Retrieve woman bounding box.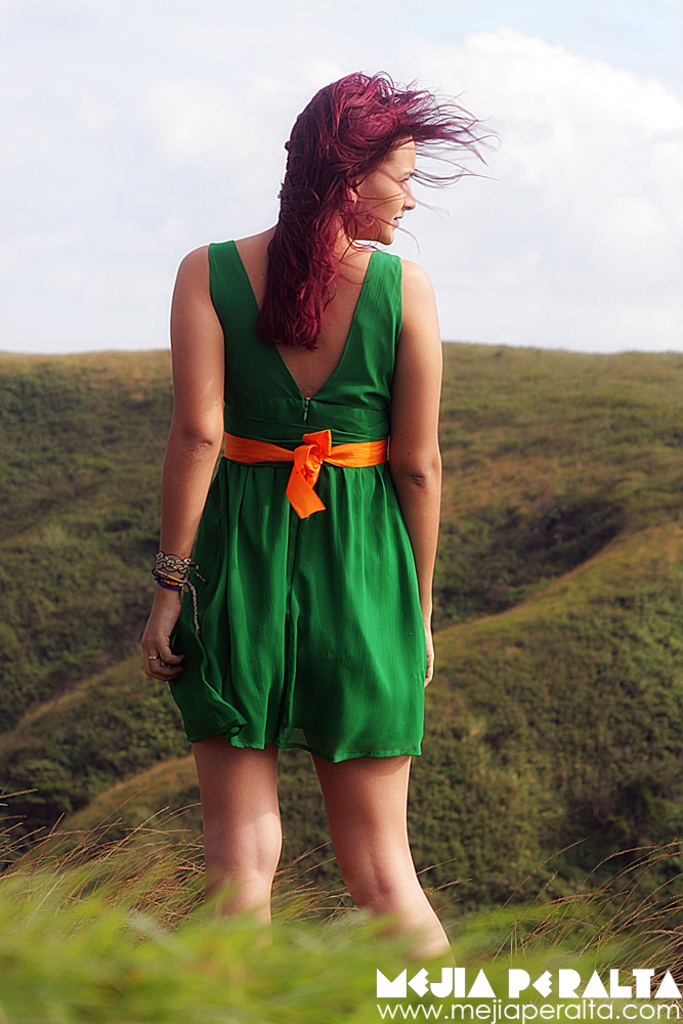
Bounding box: (left=137, top=90, right=477, bottom=826).
